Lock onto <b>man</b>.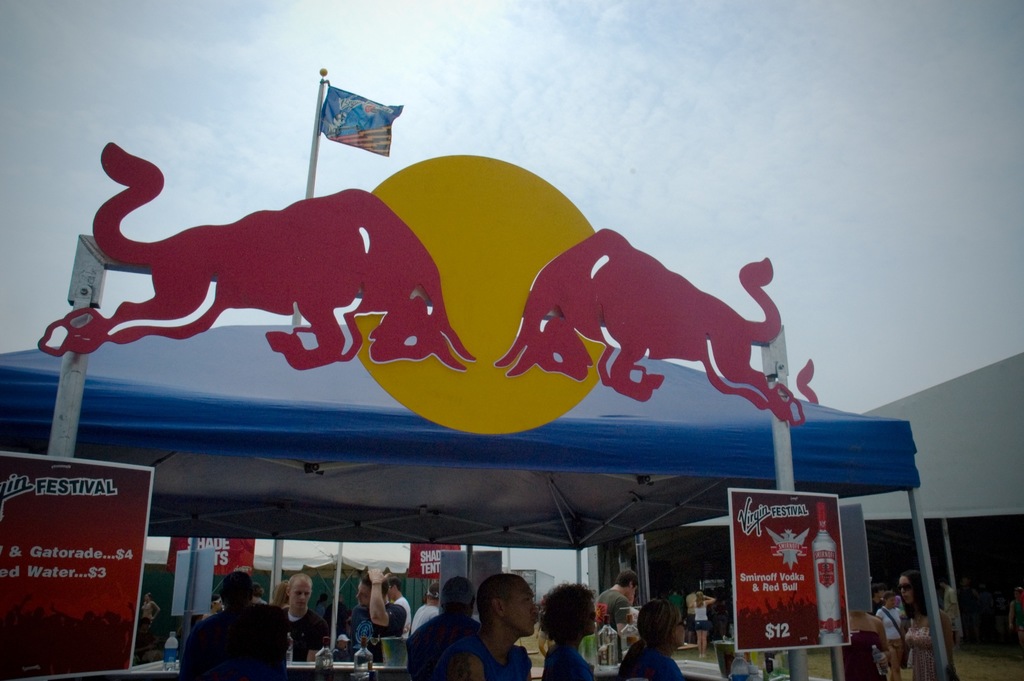
Locked: detection(269, 571, 329, 658).
